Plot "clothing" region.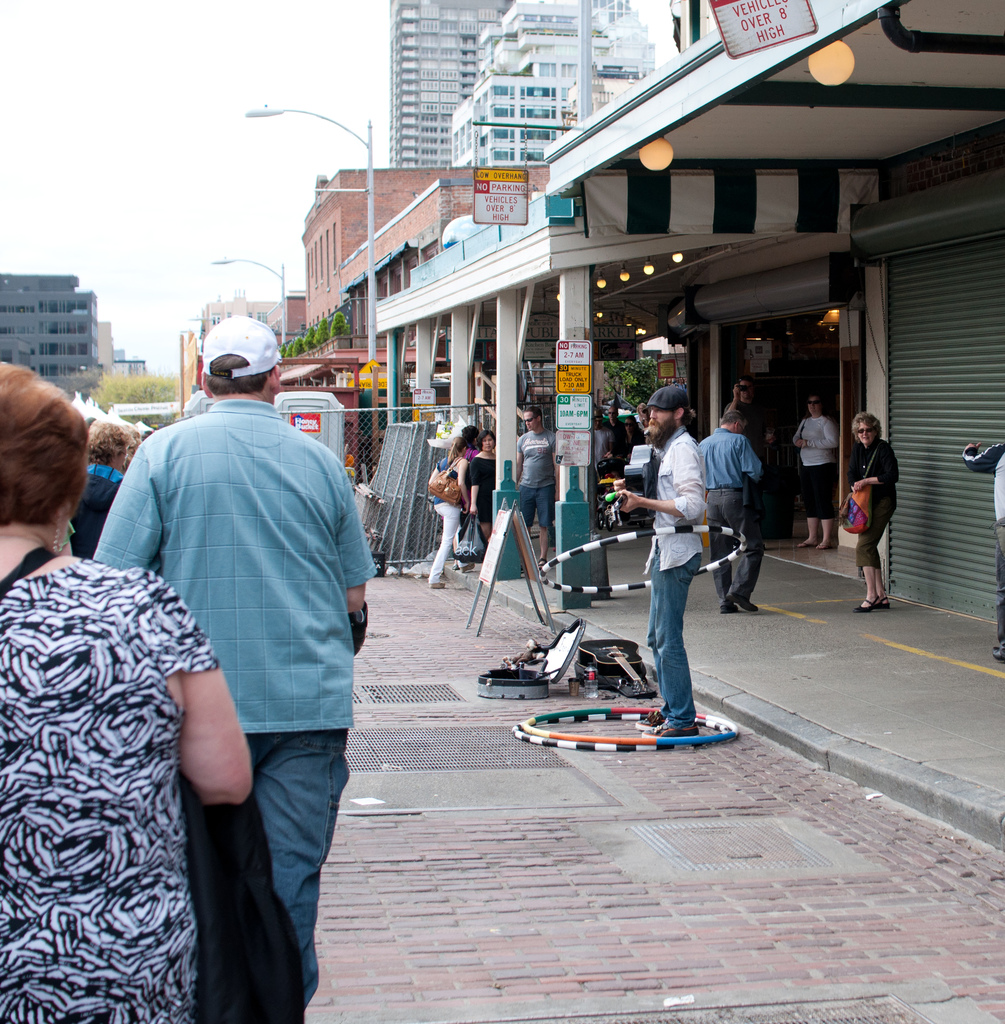
Plotted at locate(516, 424, 555, 527).
